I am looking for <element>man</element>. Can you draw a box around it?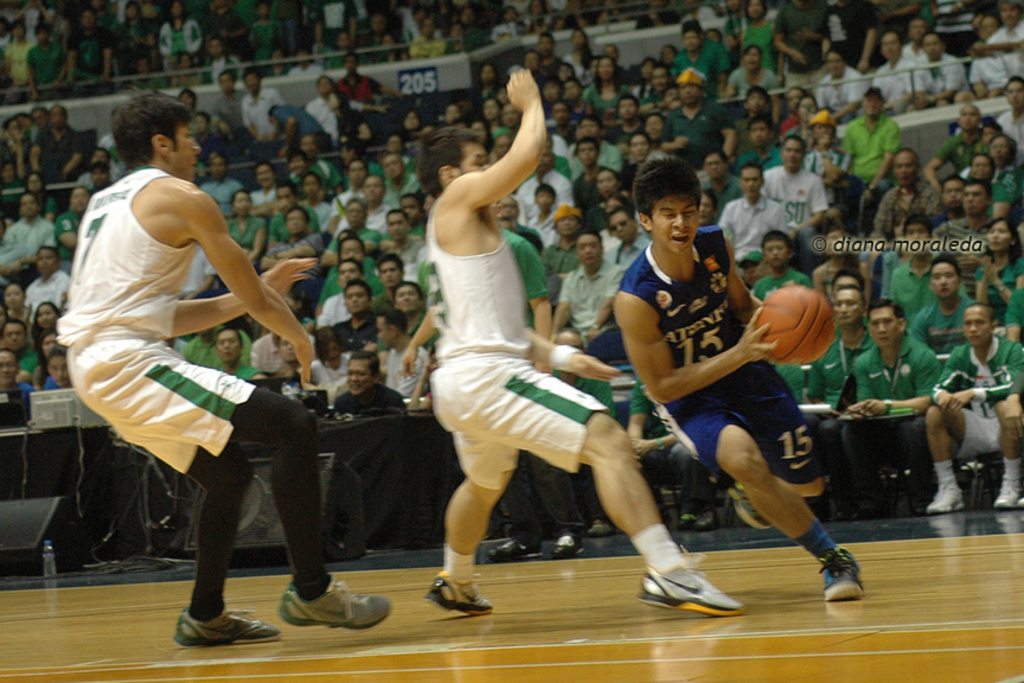
Sure, the bounding box is x1=261, y1=205, x2=324, y2=274.
